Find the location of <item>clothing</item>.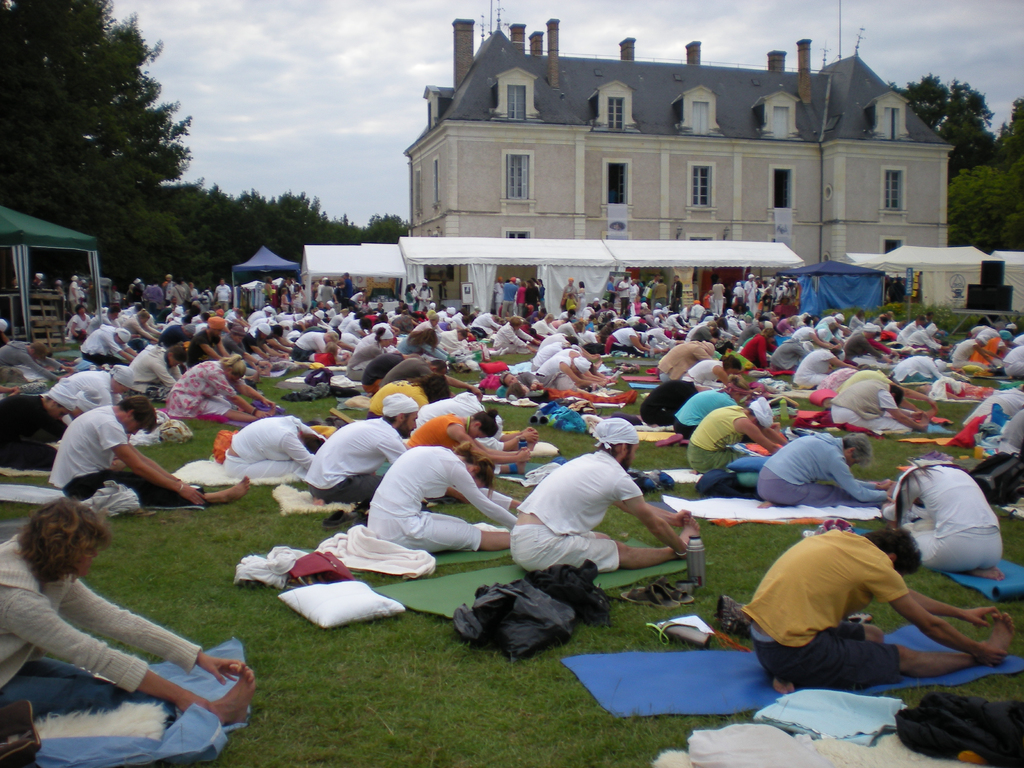
Location: select_region(977, 338, 1004, 360).
